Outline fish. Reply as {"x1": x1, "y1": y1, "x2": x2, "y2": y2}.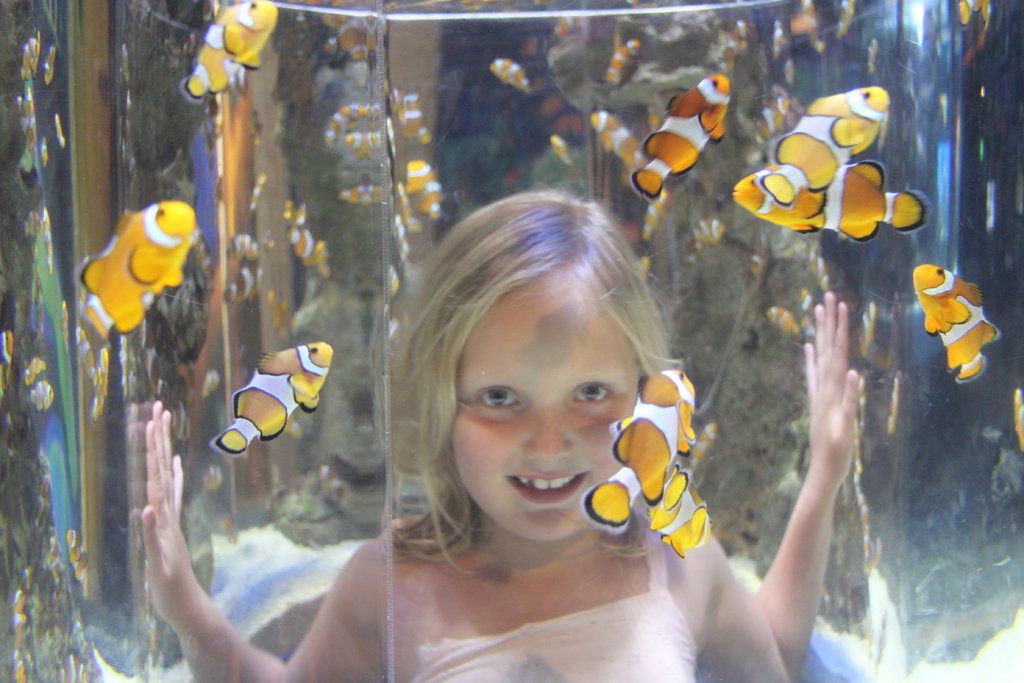
{"x1": 632, "y1": 70, "x2": 732, "y2": 199}.
